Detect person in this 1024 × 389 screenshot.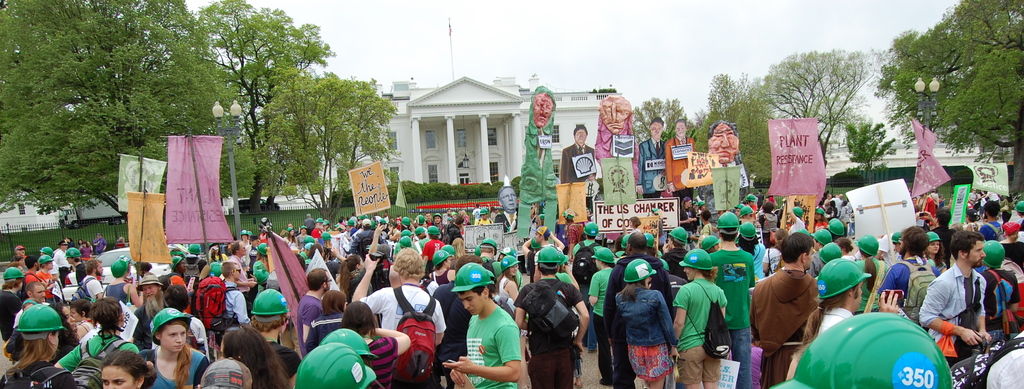
Detection: (left=760, top=227, right=788, bottom=278).
